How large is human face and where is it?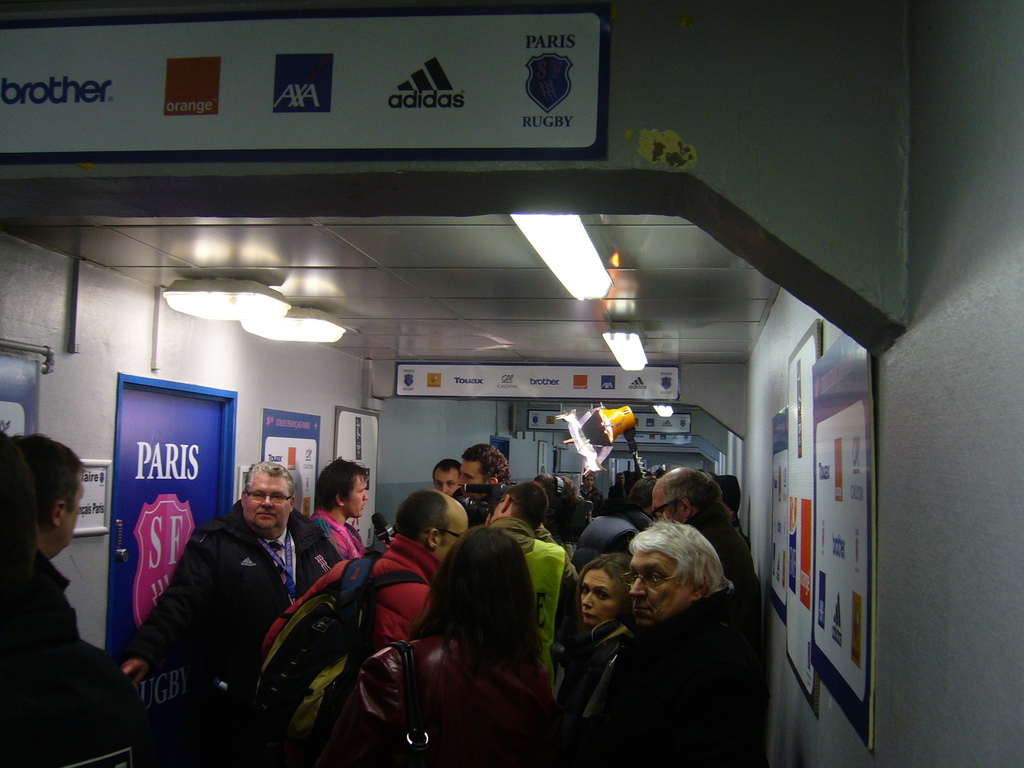
Bounding box: BBox(650, 483, 669, 516).
